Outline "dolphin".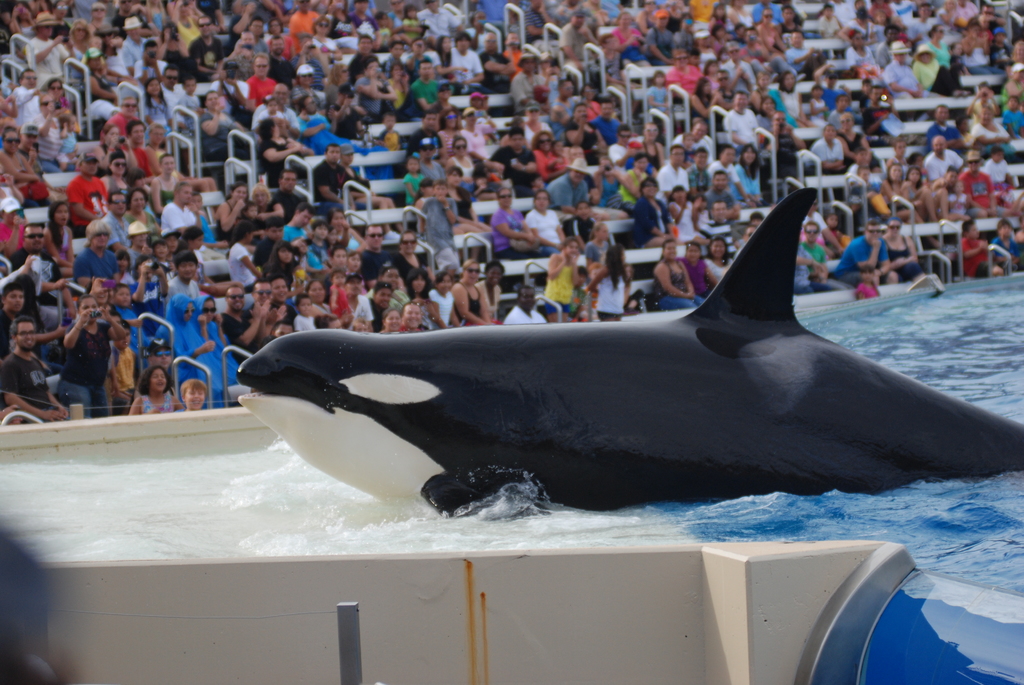
Outline: {"left": 236, "top": 190, "right": 1023, "bottom": 520}.
